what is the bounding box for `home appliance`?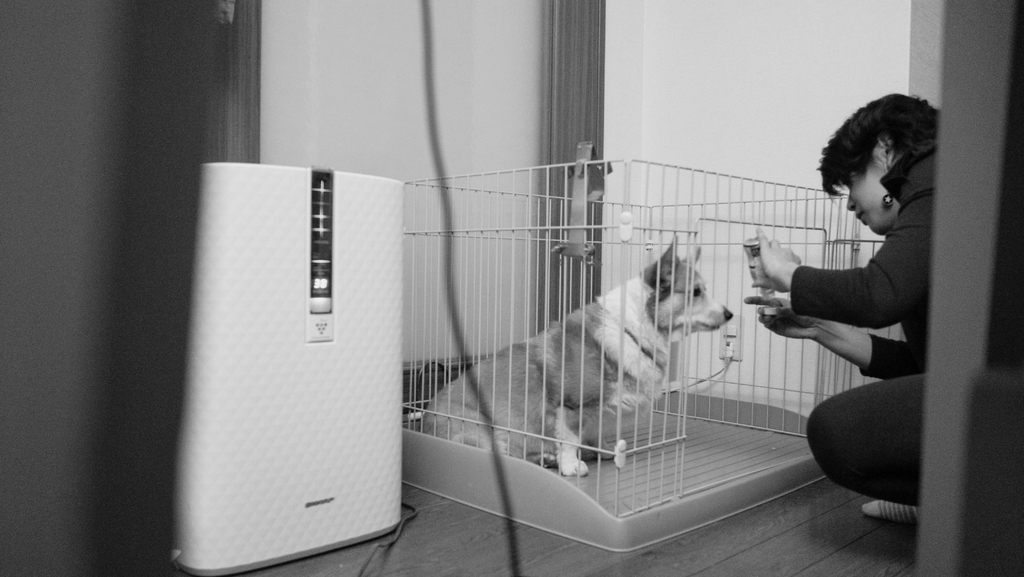
region(172, 123, 415, 569).
